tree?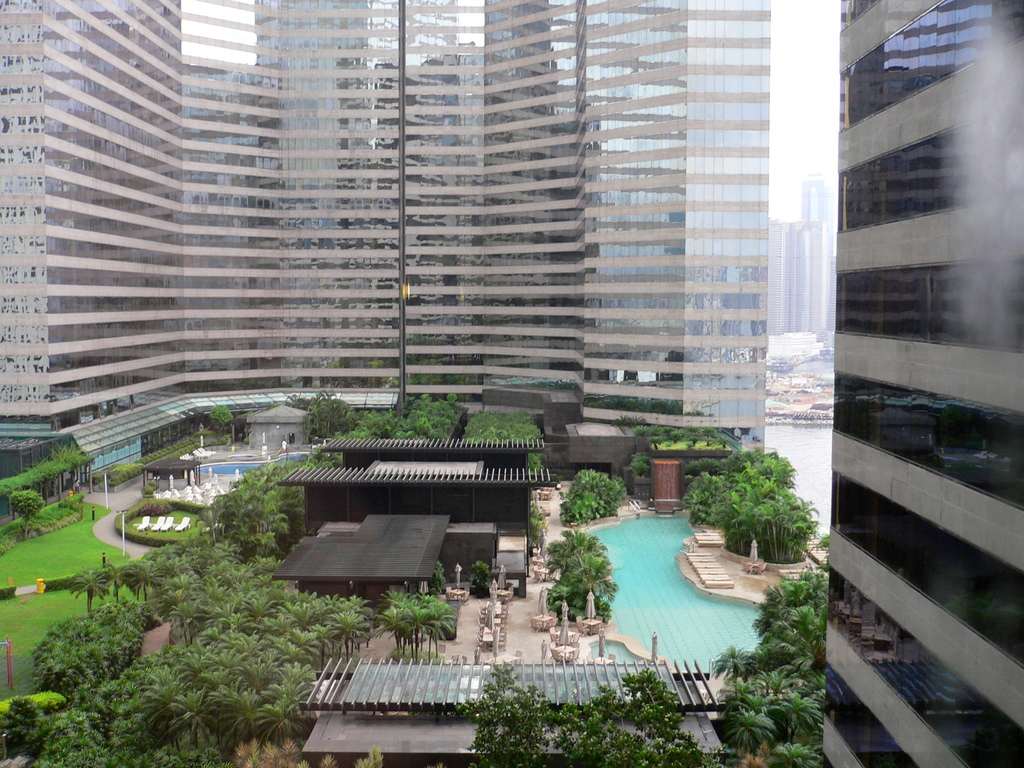
390,586,461,664
